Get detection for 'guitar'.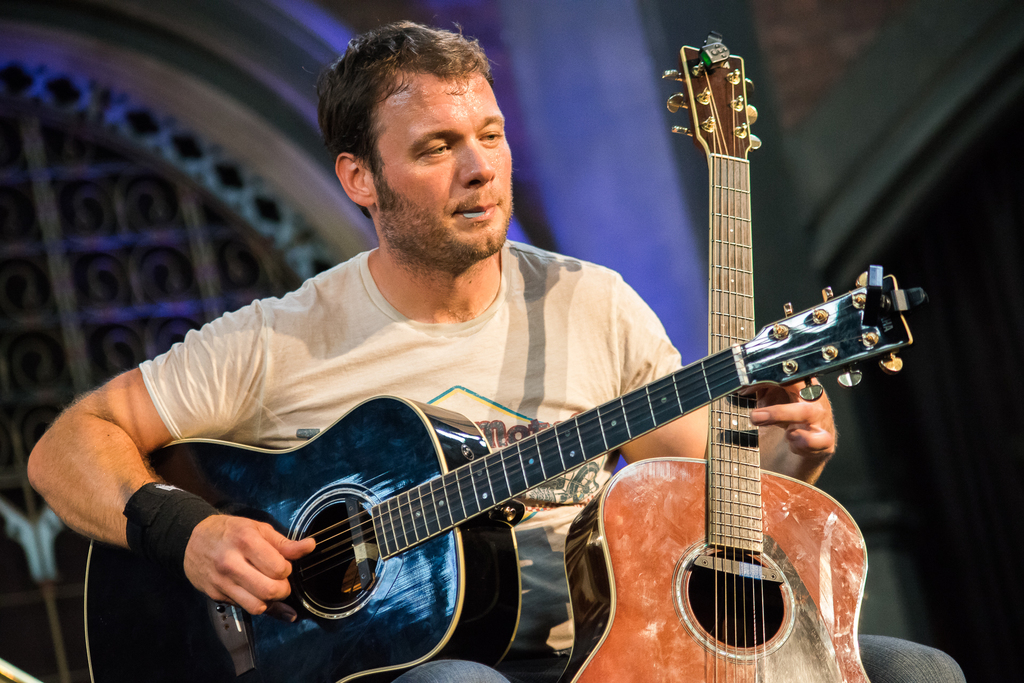
Detection: <region>86, 267, 931, 682</region>.
